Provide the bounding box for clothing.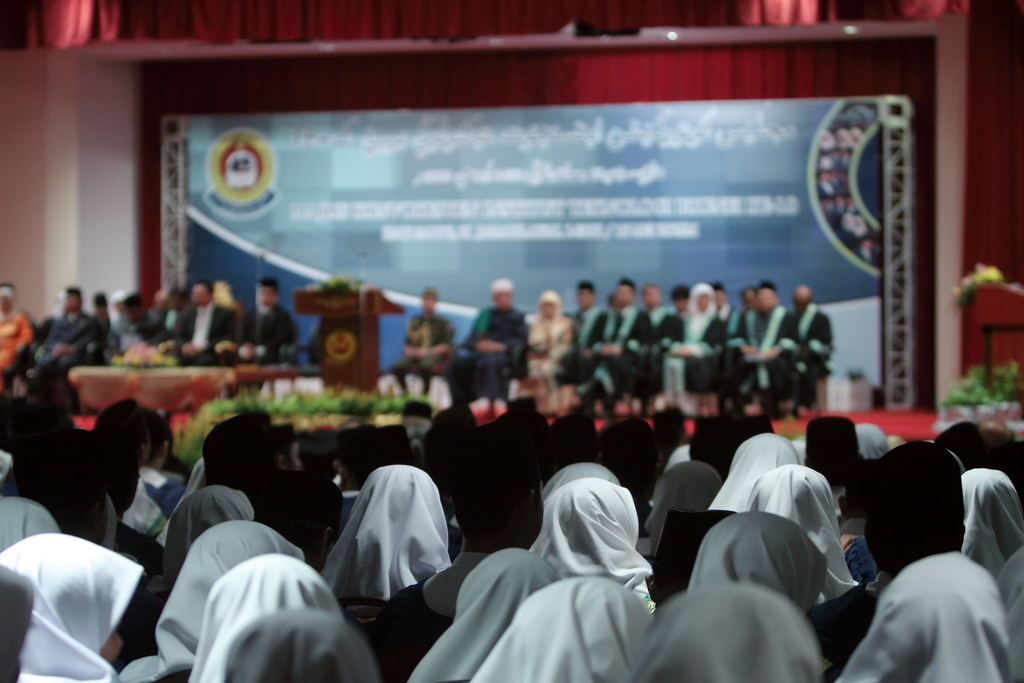
box(597, 298, 650, 410).
